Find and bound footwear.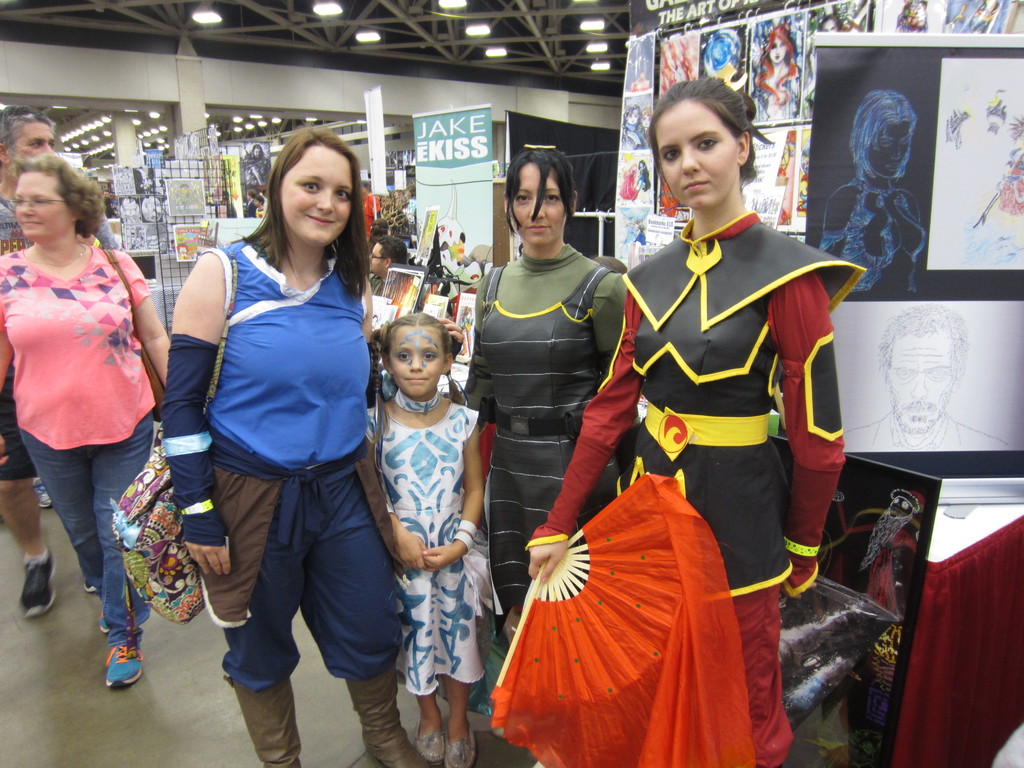
Bound: pyautogui.locateOnScreen(345, 660, 436, 767).
